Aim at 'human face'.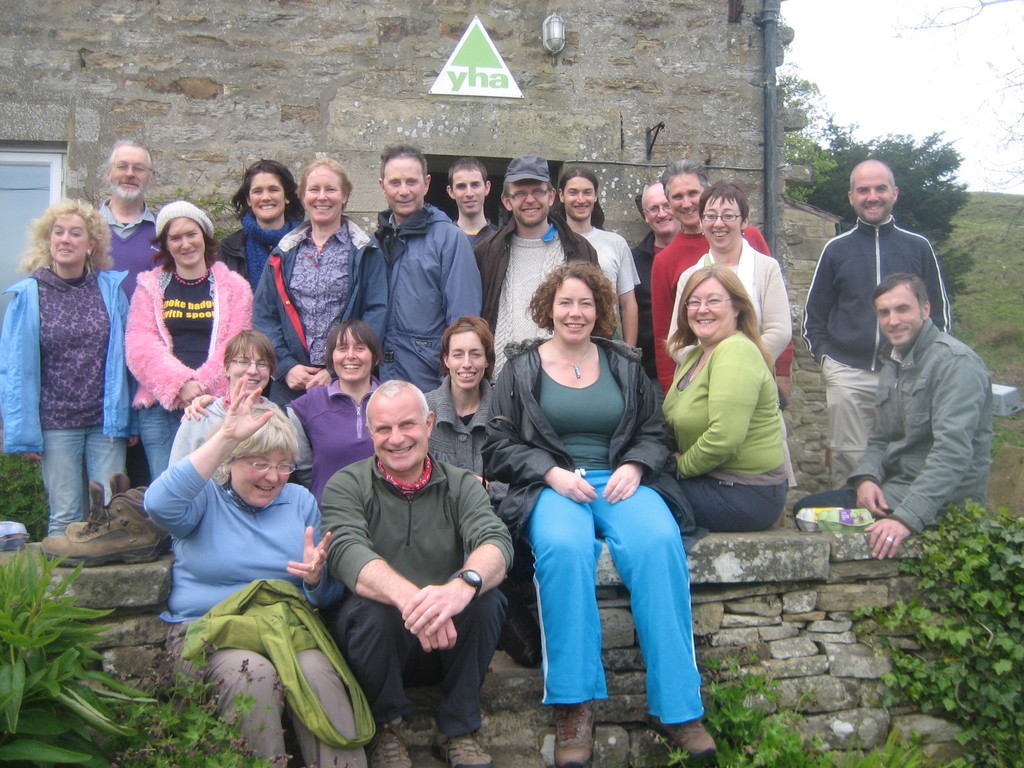
Aimed at crop(701, 196, 742, 248).
